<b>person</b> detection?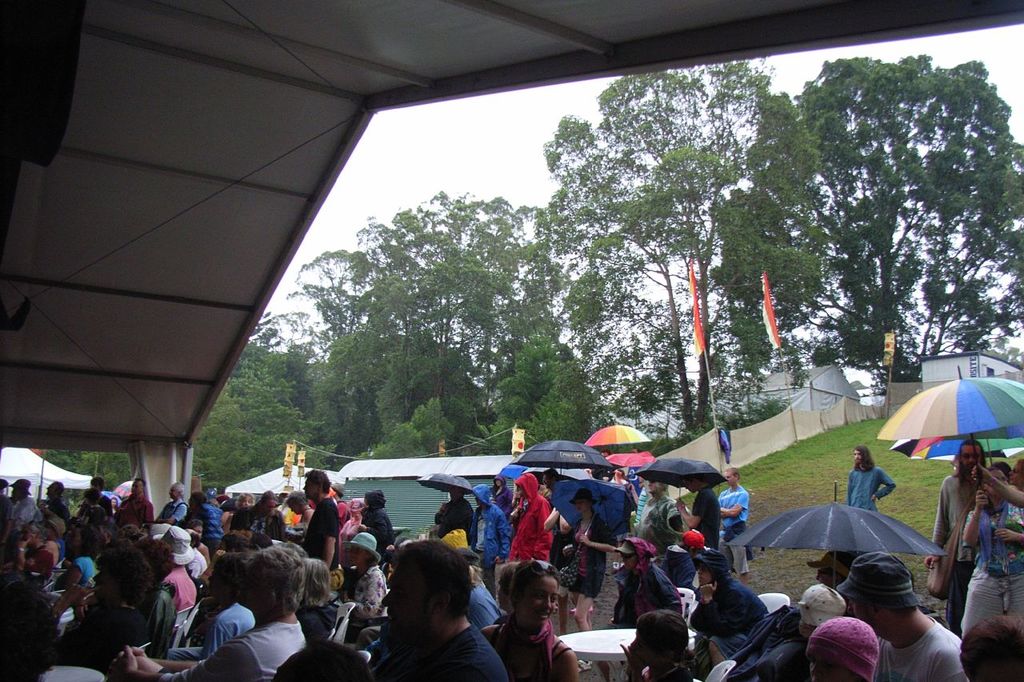
pyautogui.locateOnScreen(45, 517, 65, 563)
